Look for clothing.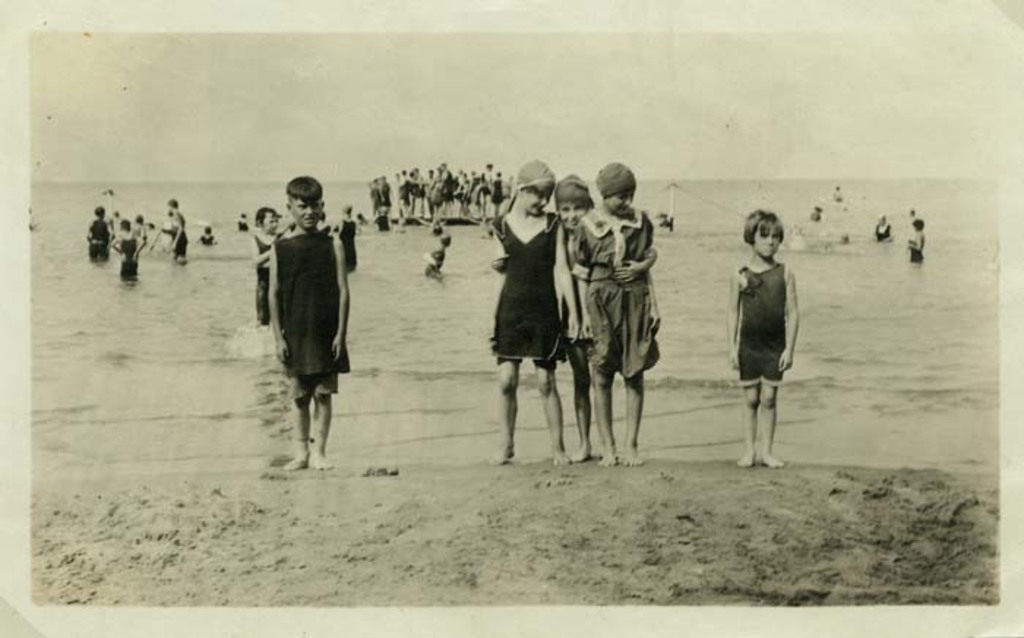
Found: detection(195, 228, 219, 252).
